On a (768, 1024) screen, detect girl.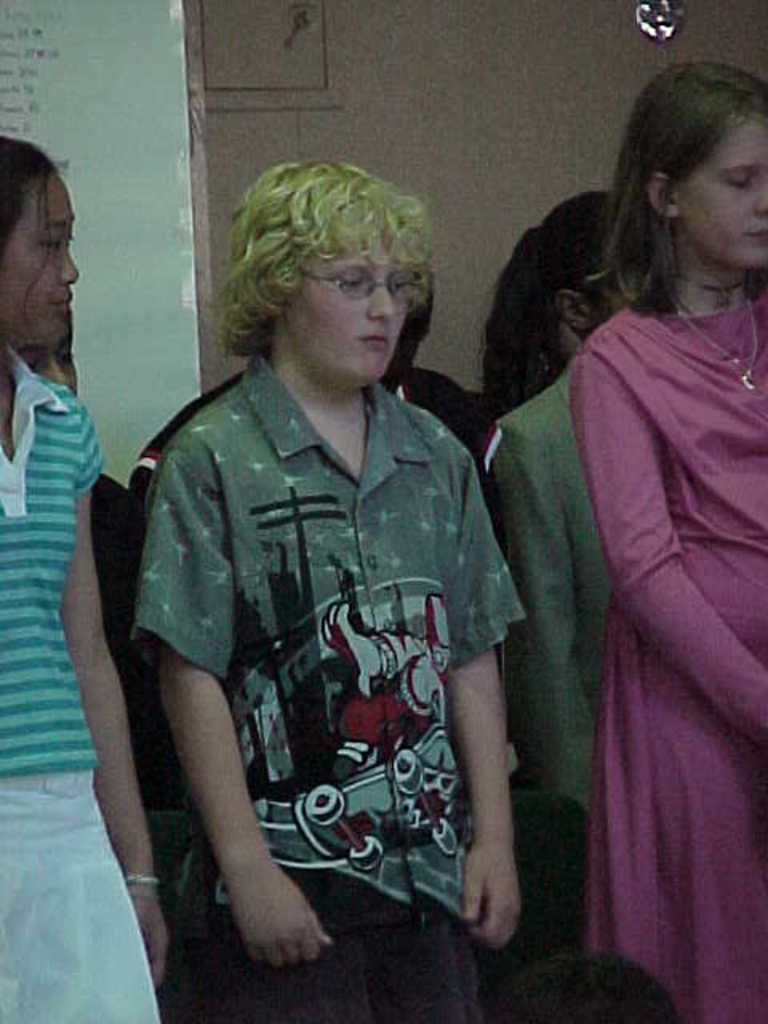
<region>0, 131, 170, 1022</region>.
